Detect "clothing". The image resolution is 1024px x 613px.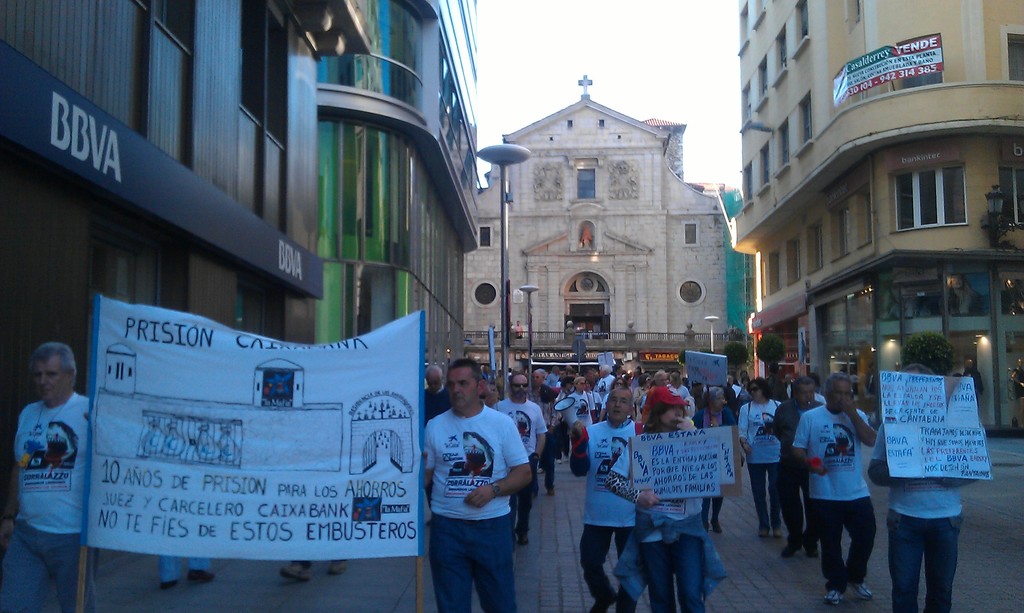
l=422, t=392, r=449, b=418.
